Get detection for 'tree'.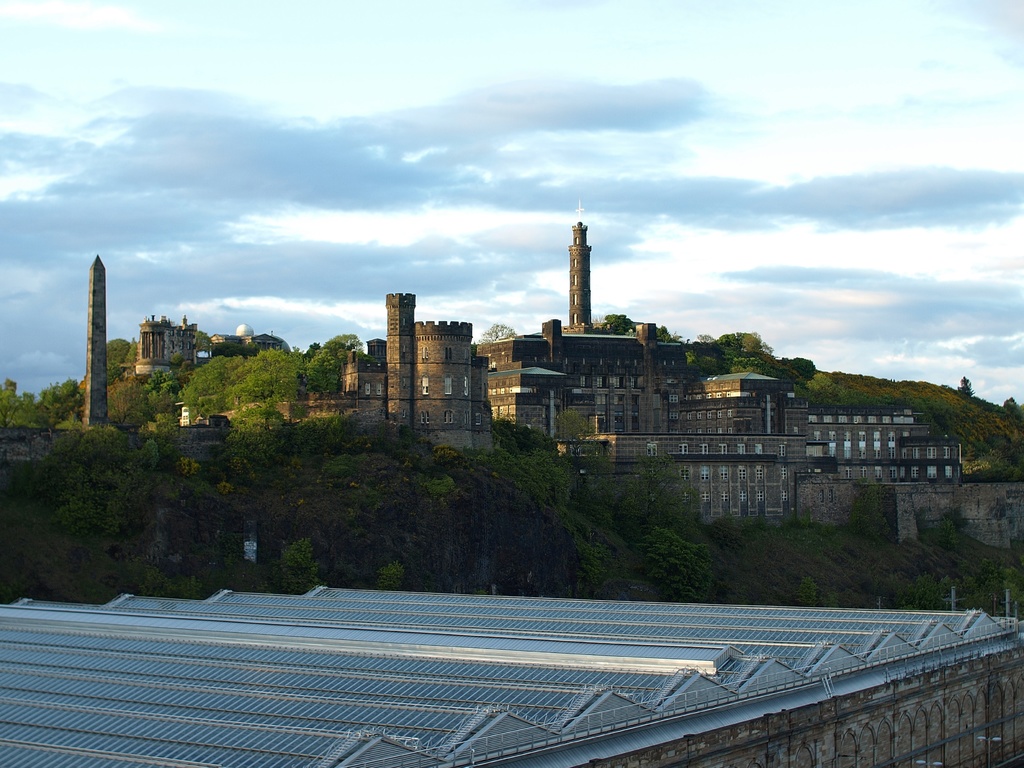
Detection: bbox=(741, 331, 761, 351).
